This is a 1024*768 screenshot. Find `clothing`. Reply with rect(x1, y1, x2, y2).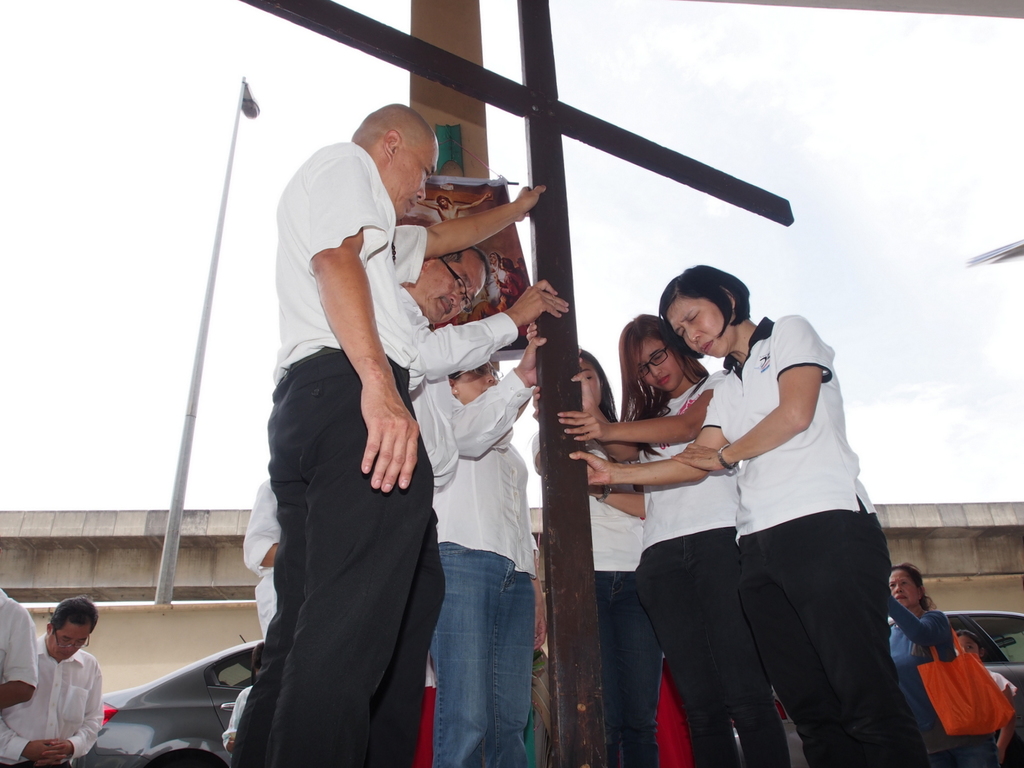
rect(0, 584, 38, 710).
